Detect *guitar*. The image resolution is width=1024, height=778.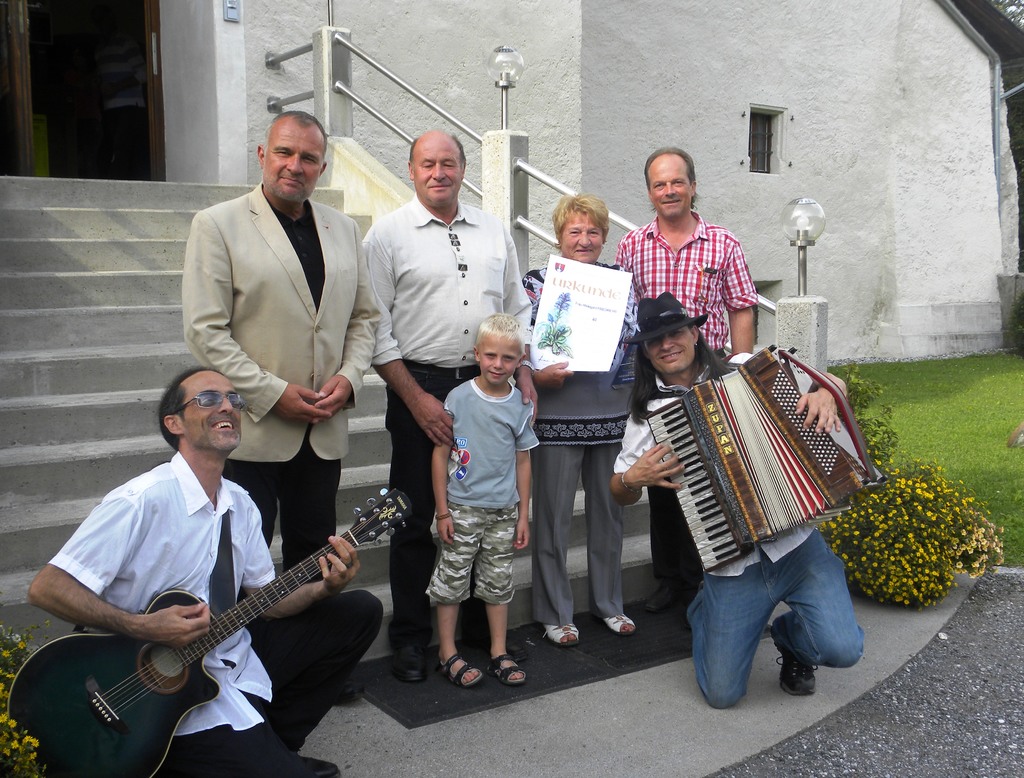
crop(6, 484, 413, 777).
